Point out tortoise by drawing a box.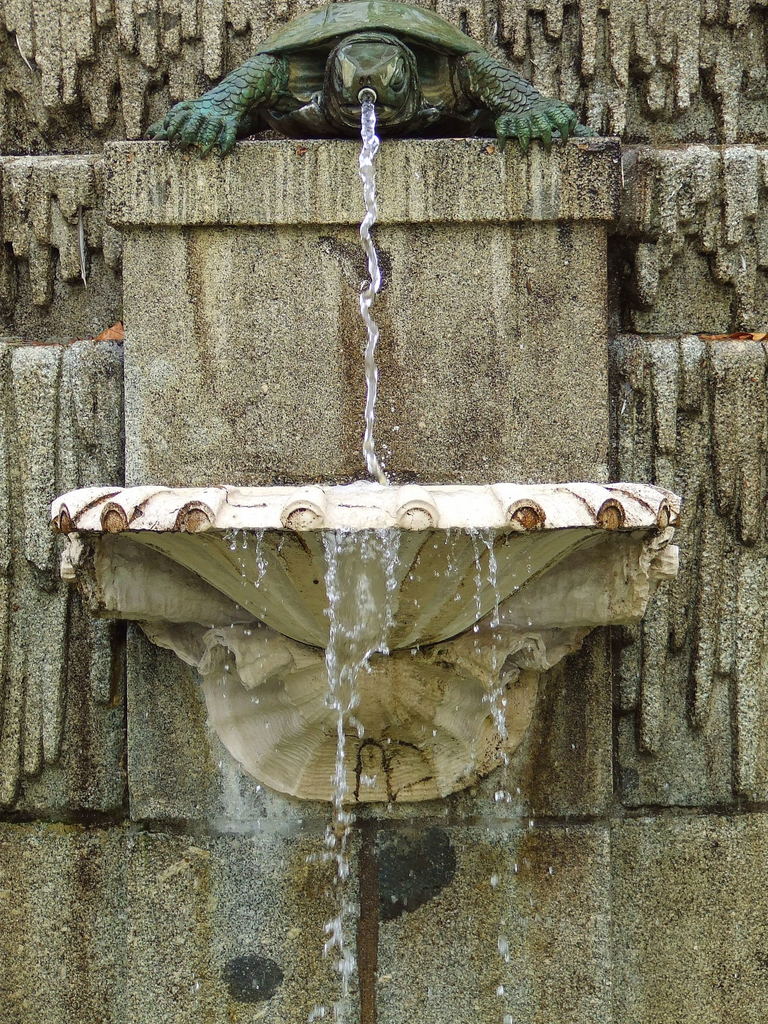
Rect(147, 0, 600, 160).
